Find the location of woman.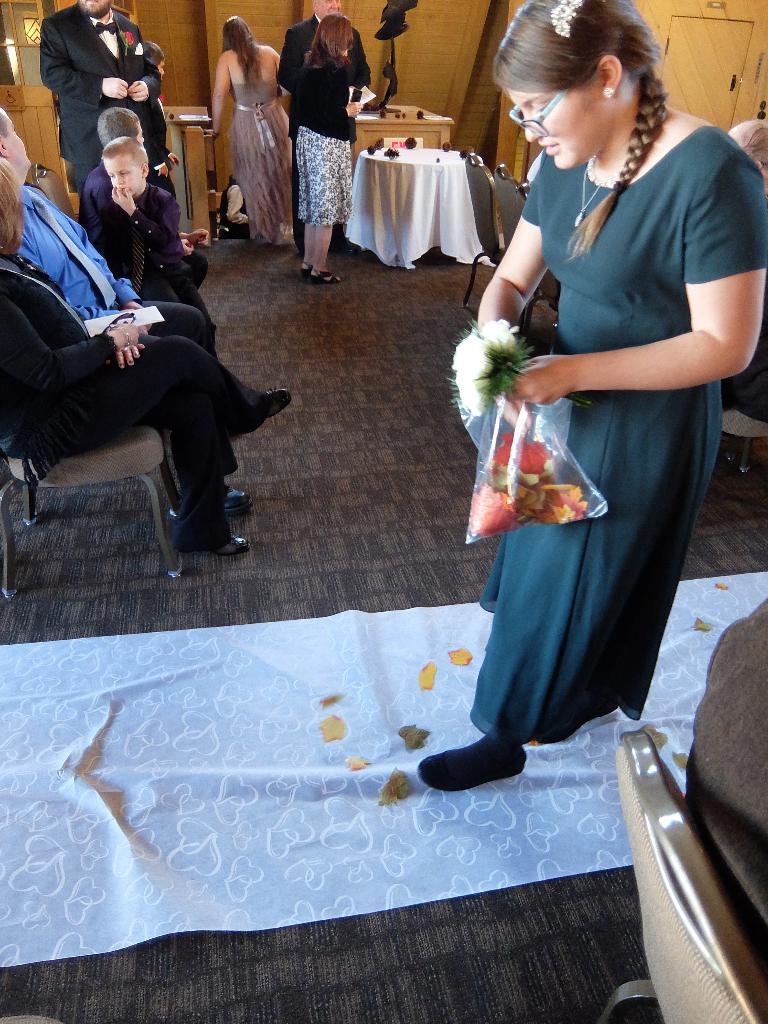
Location: bbox=[289, 8, 364, 288].
